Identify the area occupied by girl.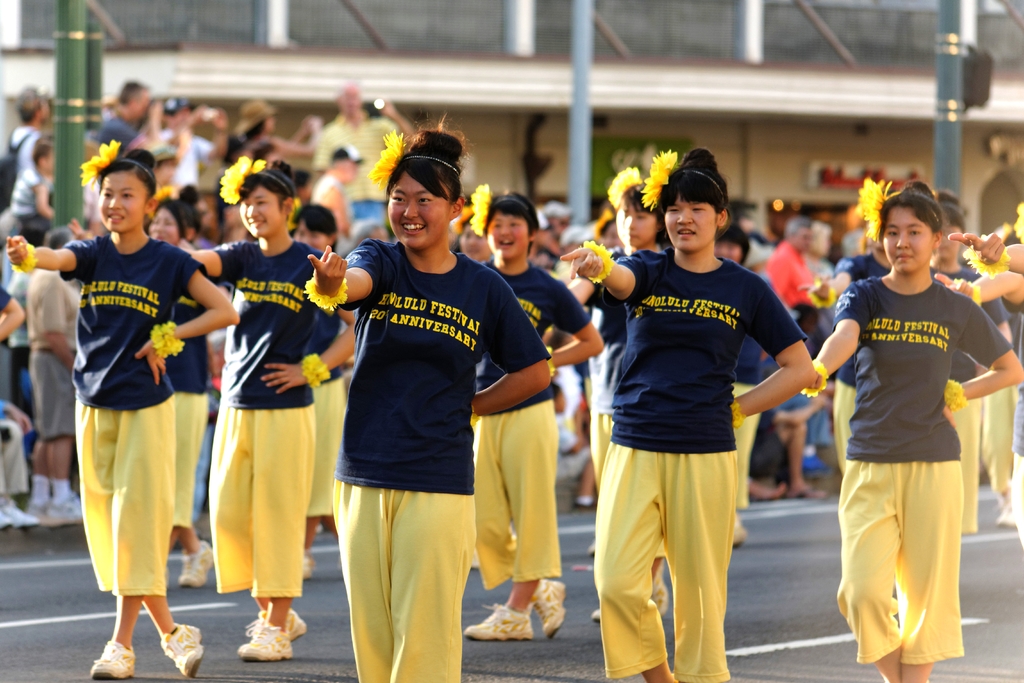
Area: {"left": 290, "top": 201, "right": 360, "bottom": 576}.
